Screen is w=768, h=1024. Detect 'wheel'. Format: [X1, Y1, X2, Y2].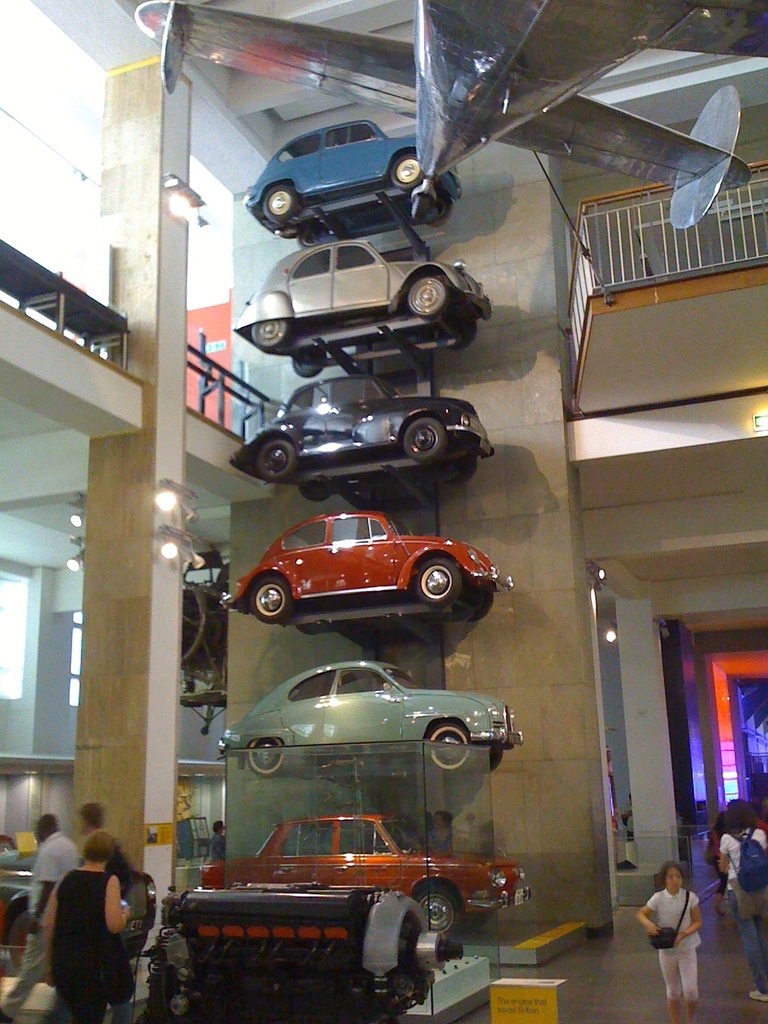
[243, 318, 291, 355].
